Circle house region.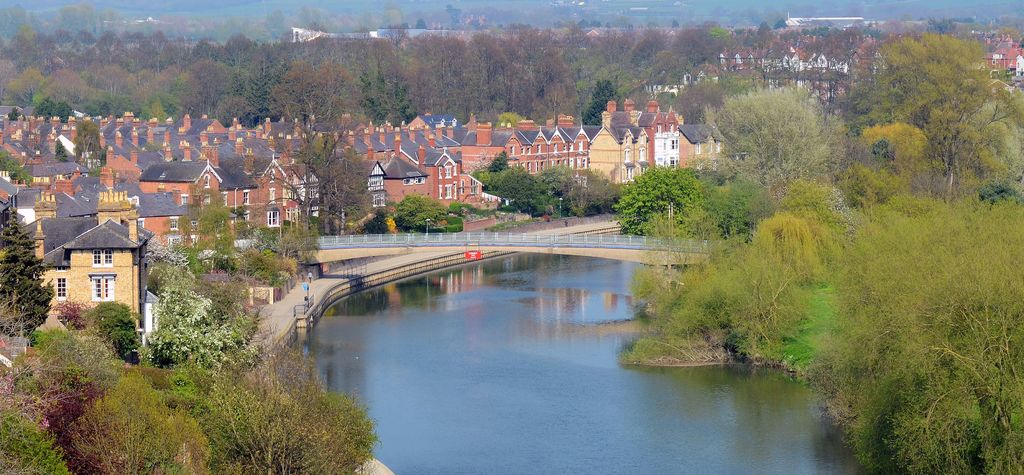
Region: (x1=252, y1=154, x2=283, y2=225).
